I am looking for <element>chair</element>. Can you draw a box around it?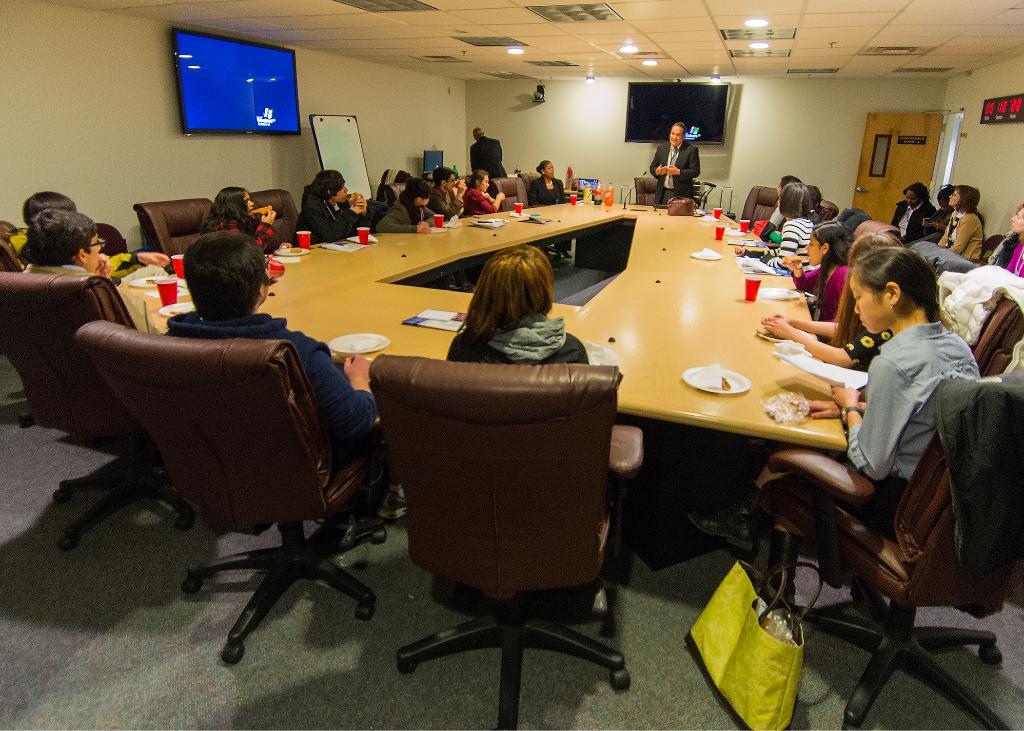
Sure, the bounding box is (left=511, top=171, right=531, bottom=208).
